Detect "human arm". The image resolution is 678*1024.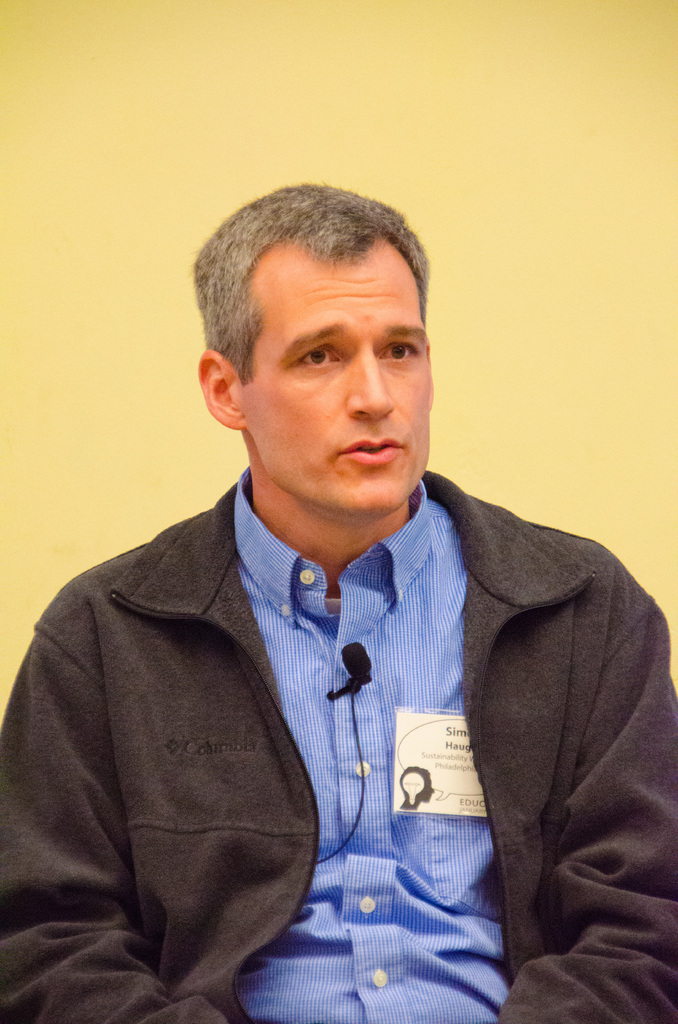
[left=503, top=533, right=677, bottom=1023].
